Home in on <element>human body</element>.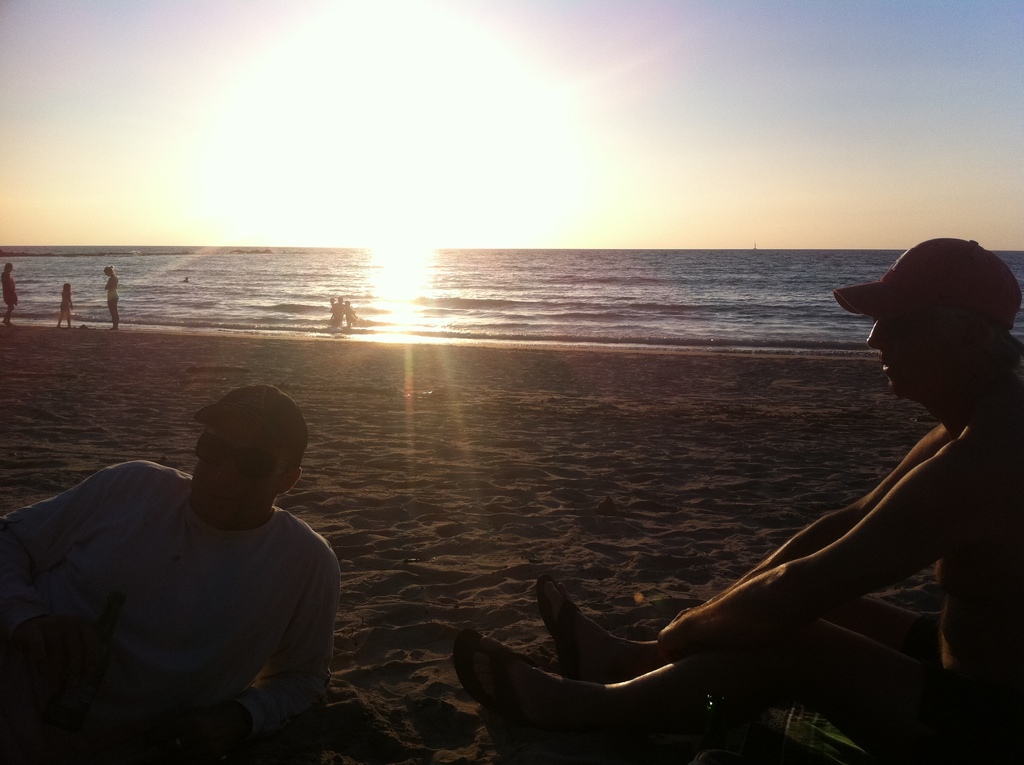
Homed in at [100, 265, 119, 328].
